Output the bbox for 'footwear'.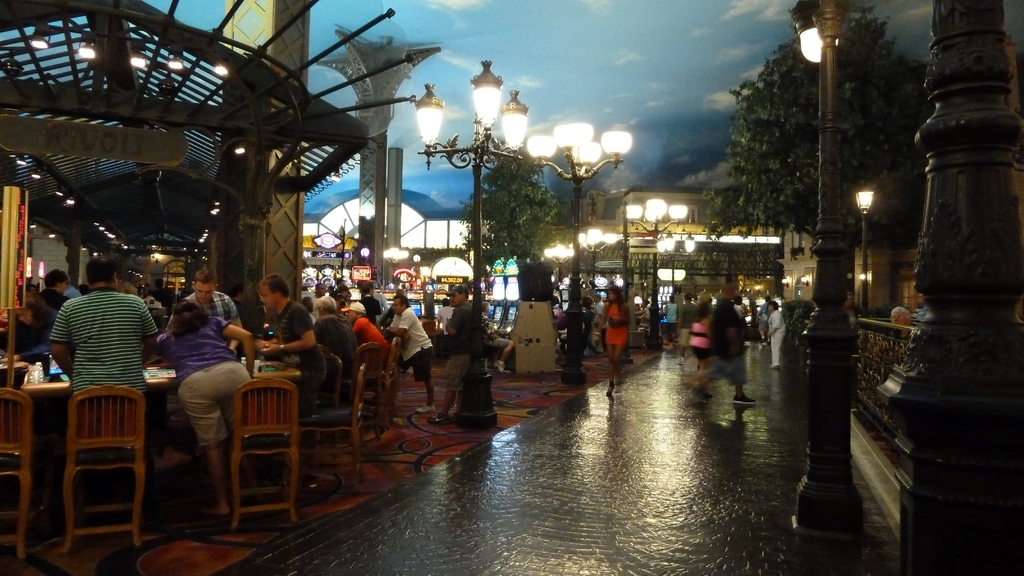
<box>602,382,616,396</box>.
